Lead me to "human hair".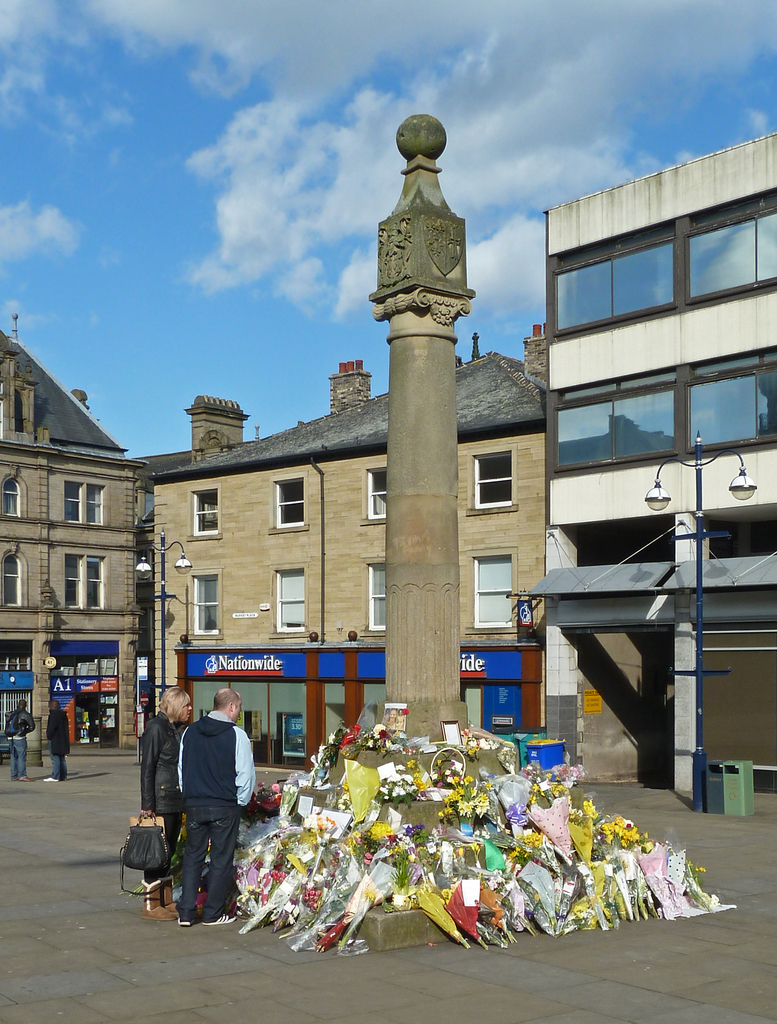
Lead to 161,685,195,726.
